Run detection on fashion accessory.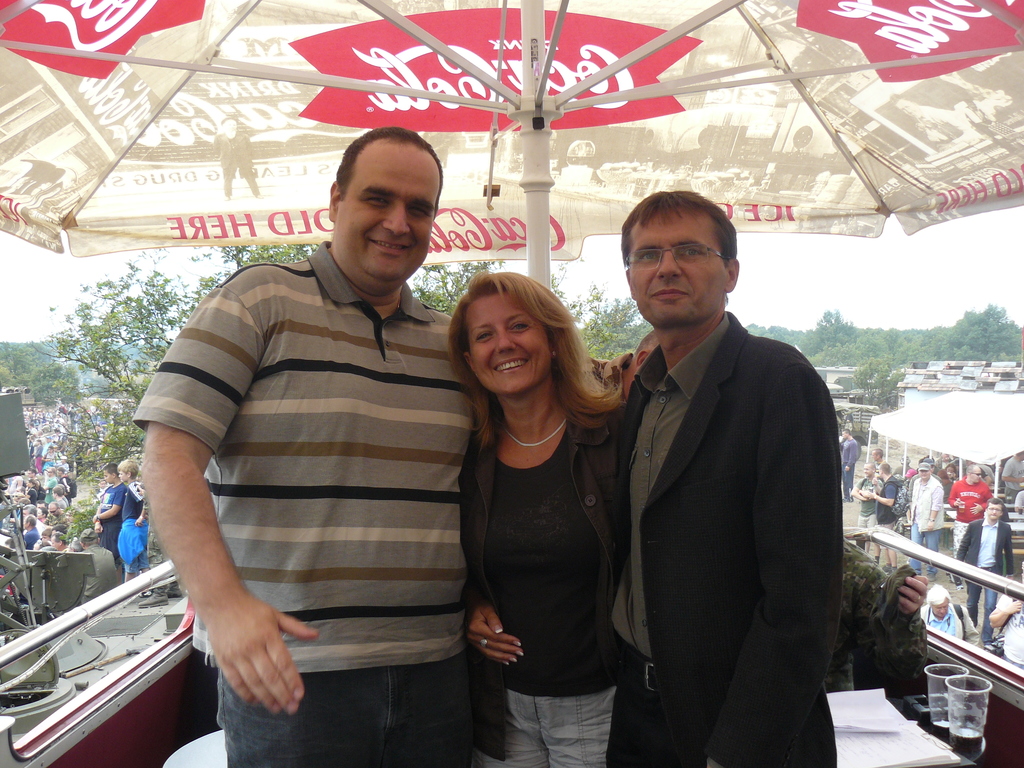
Result: box=[500, 410, 573, 446].
